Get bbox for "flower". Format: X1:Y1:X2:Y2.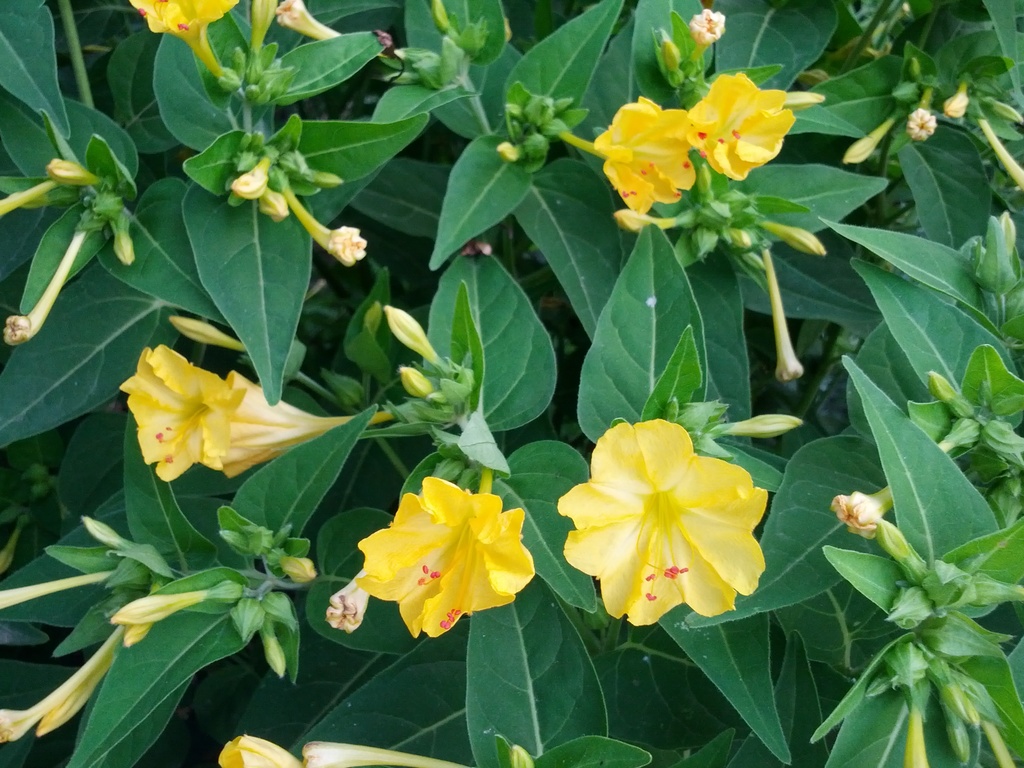
593:94:698:222.
